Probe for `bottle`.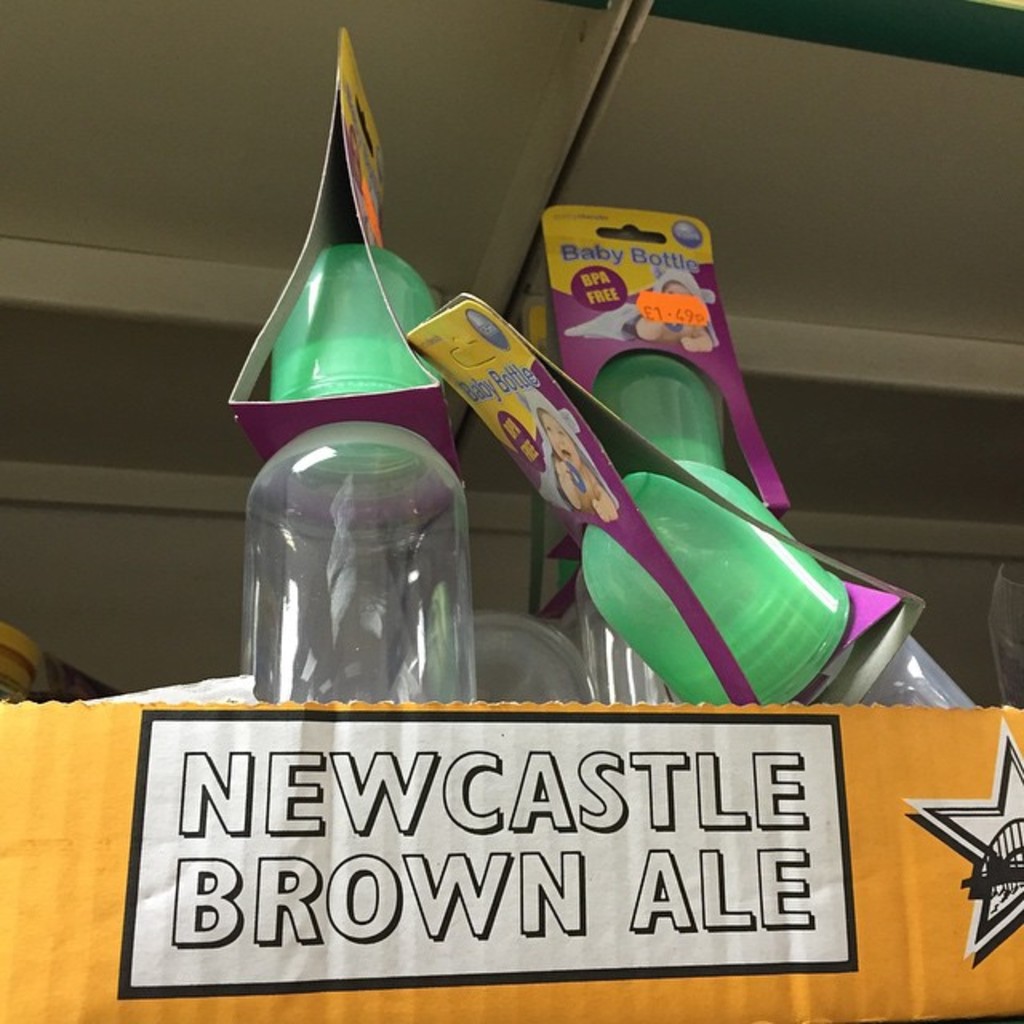
Probe result: bbox(576, 459, 979, 714).
